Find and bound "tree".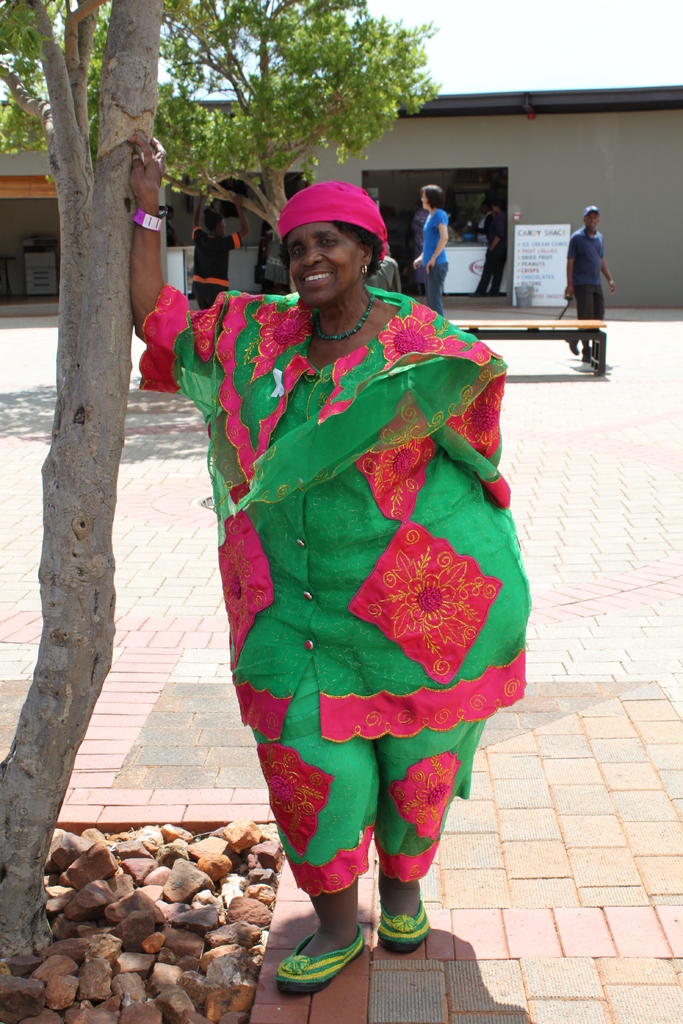
Bound: pyautogui.locateOnScreen(0, 0, 182, 964).
